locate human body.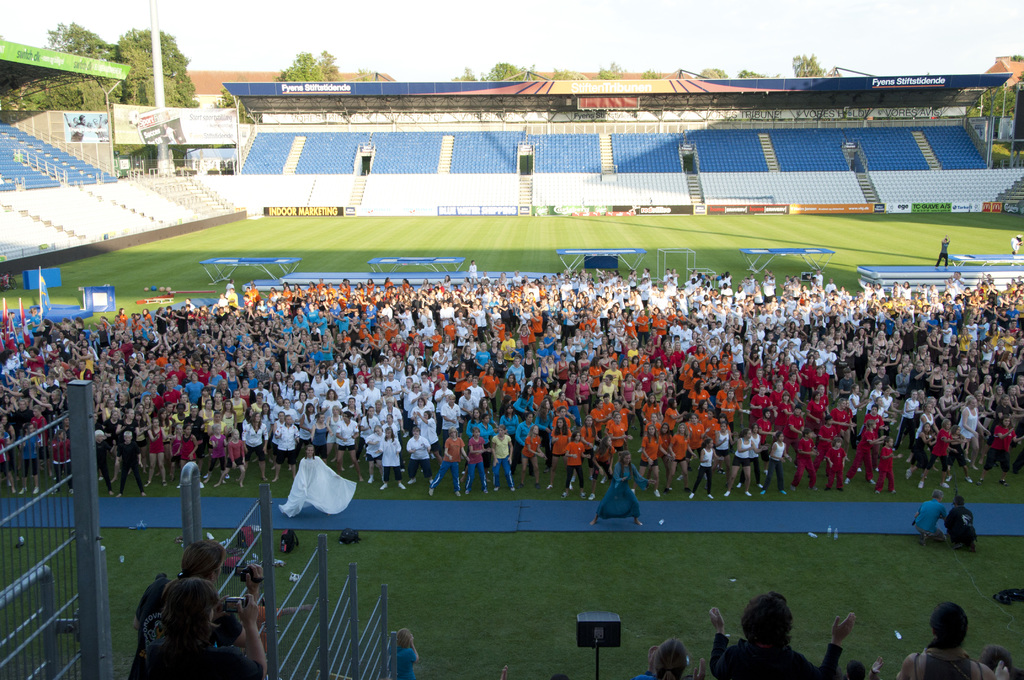
Bounding box: crop(332, 305, 346, 327).
